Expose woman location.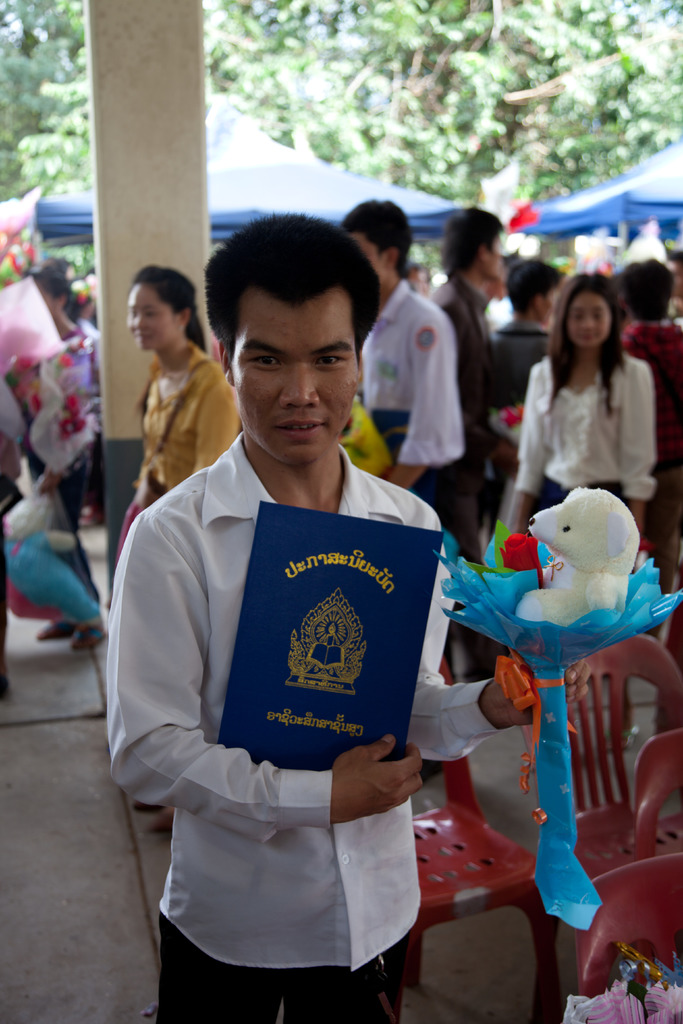
Exposed at l=26, t=252, r=104, b=648.
